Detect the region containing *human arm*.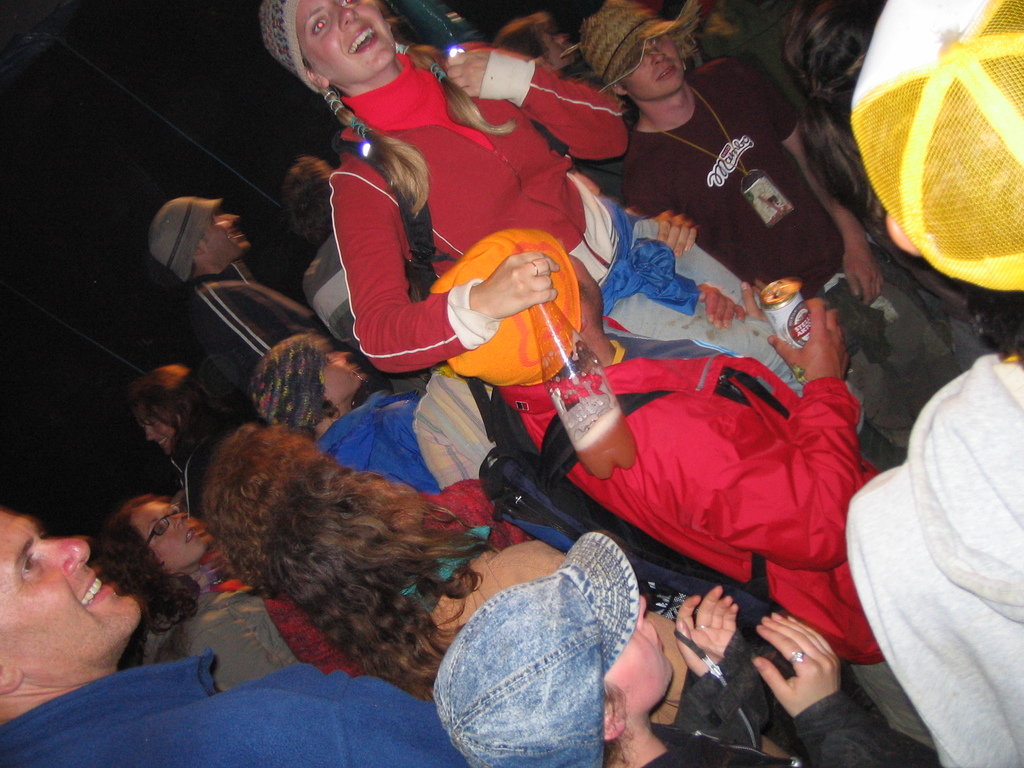
bbox=(389, 389, 433, 511).
